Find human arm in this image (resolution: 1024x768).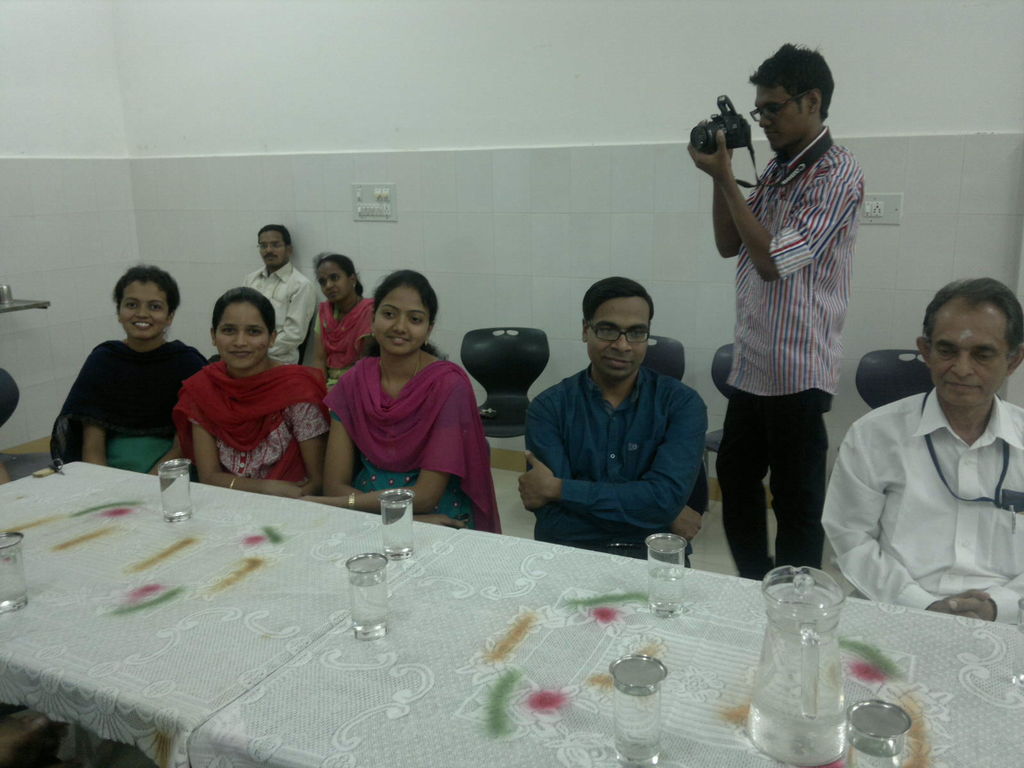
{"left": 940, "top": 405, "right": 1023, "bottom": 626}.
